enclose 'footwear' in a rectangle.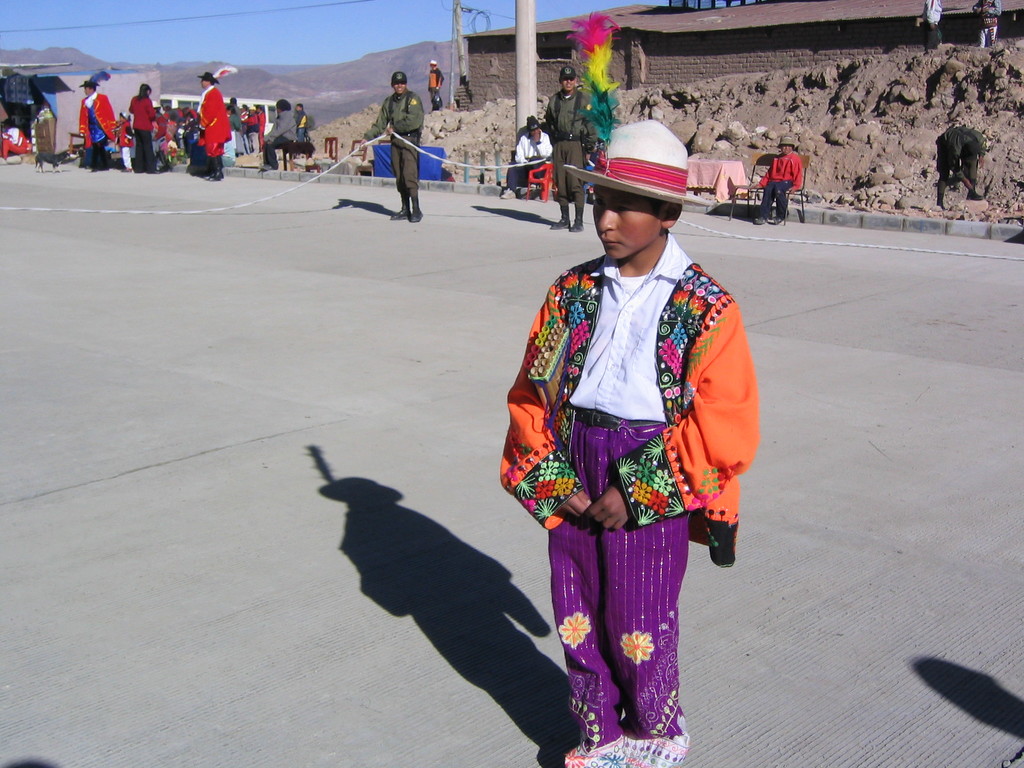
[x1=407, y1=186, x2=428, y2=223].
